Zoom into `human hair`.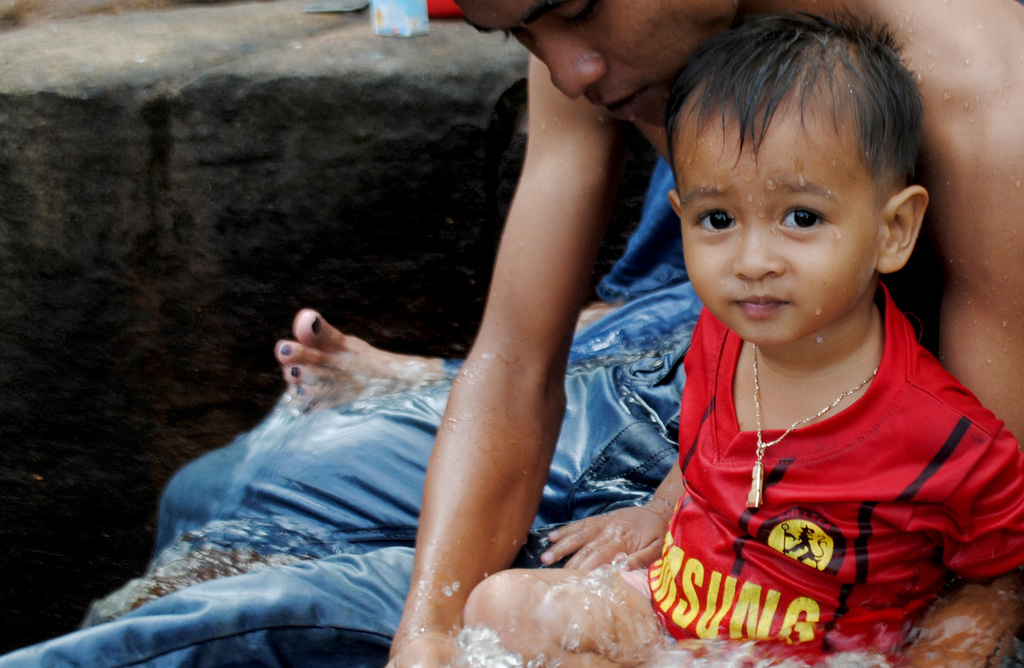
Zoom target: BBox(675, 23, 916, 203).
